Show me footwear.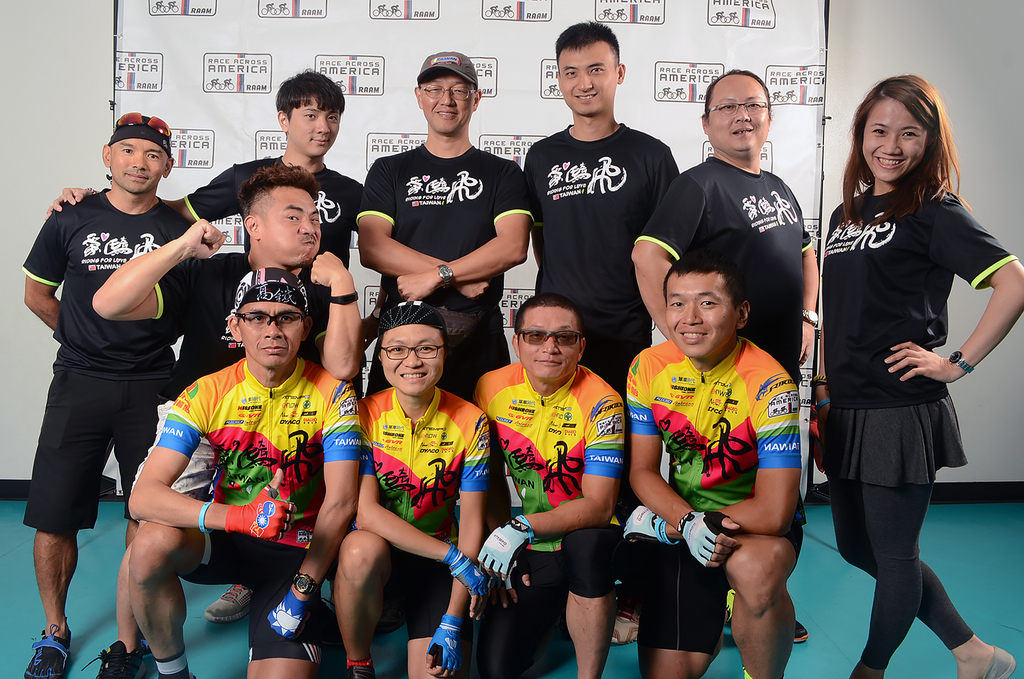
footwear is here: select_region(152, 668, 199, 678).
